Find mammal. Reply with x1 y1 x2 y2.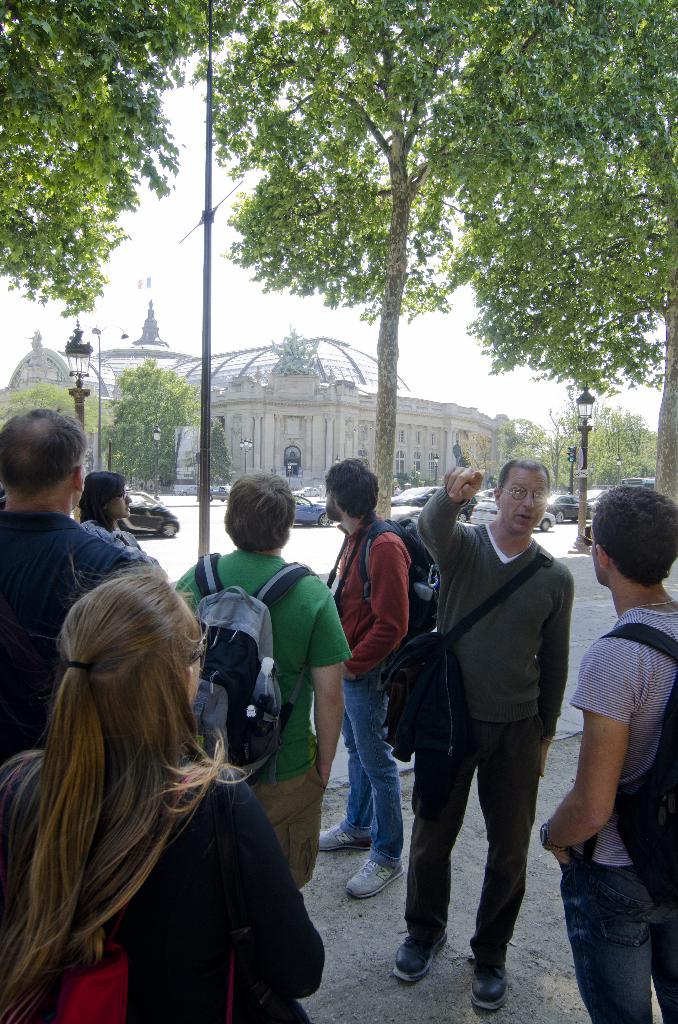
368 415 597 993.
